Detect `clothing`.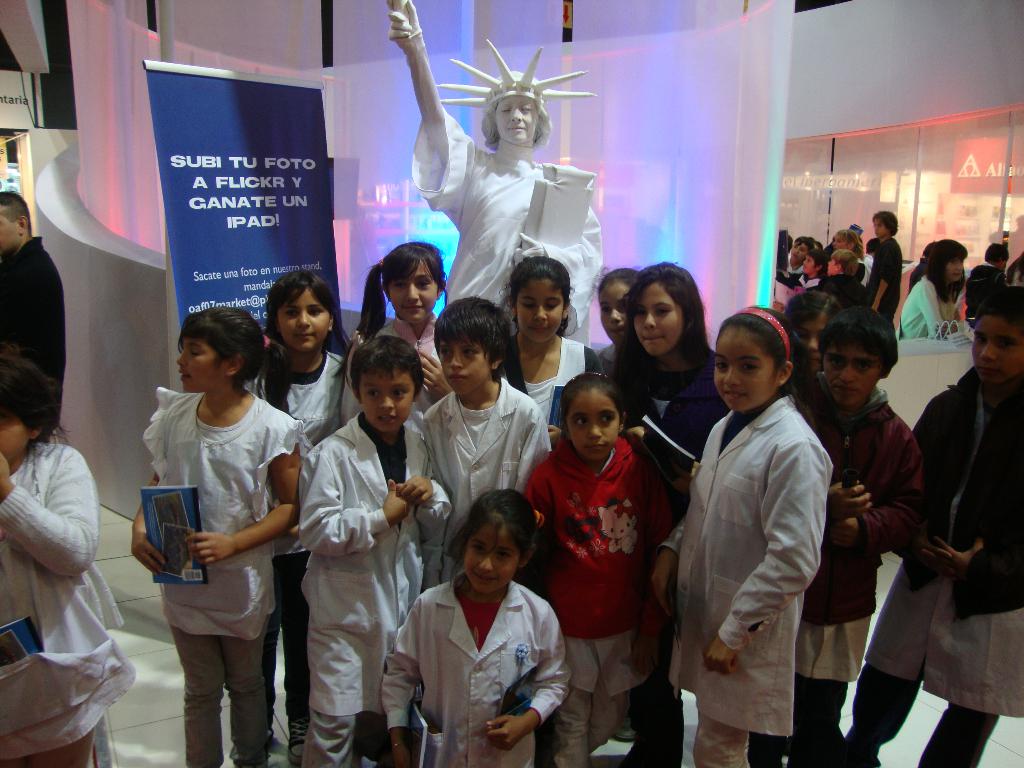
Detected at pyautogui.locateOnScreen(954, 256, 1005, 318).
